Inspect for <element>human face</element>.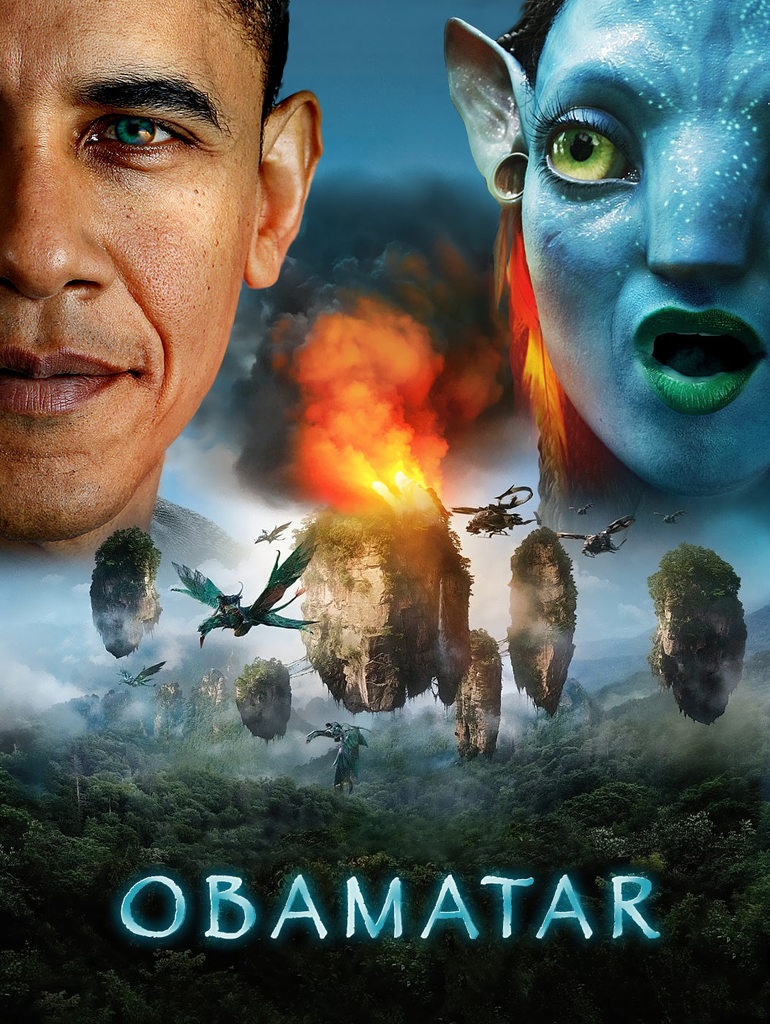
Inspection: {"left": 0, "top": 0, "right": 259, "bottom": 535}.
